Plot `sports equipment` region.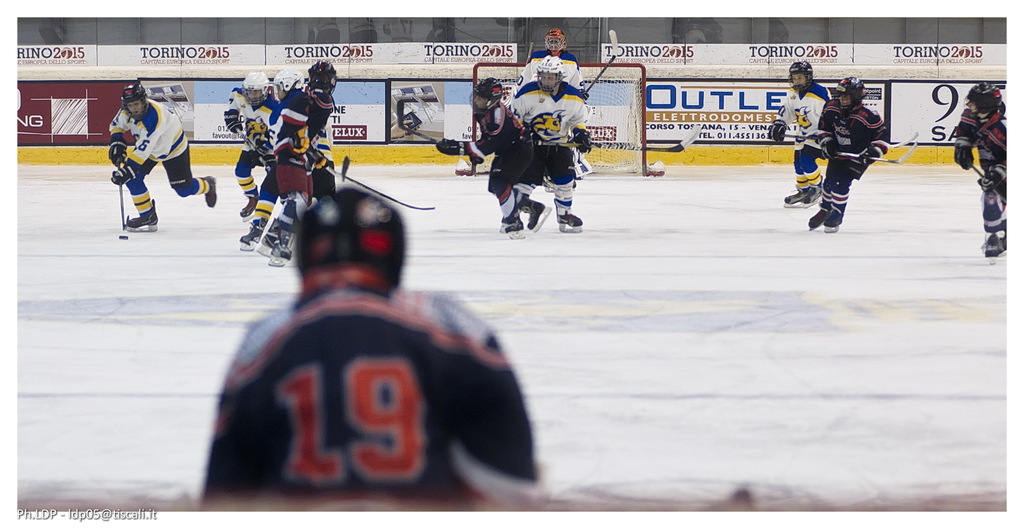
Plotted at box=[556, 214, 583, 235].
